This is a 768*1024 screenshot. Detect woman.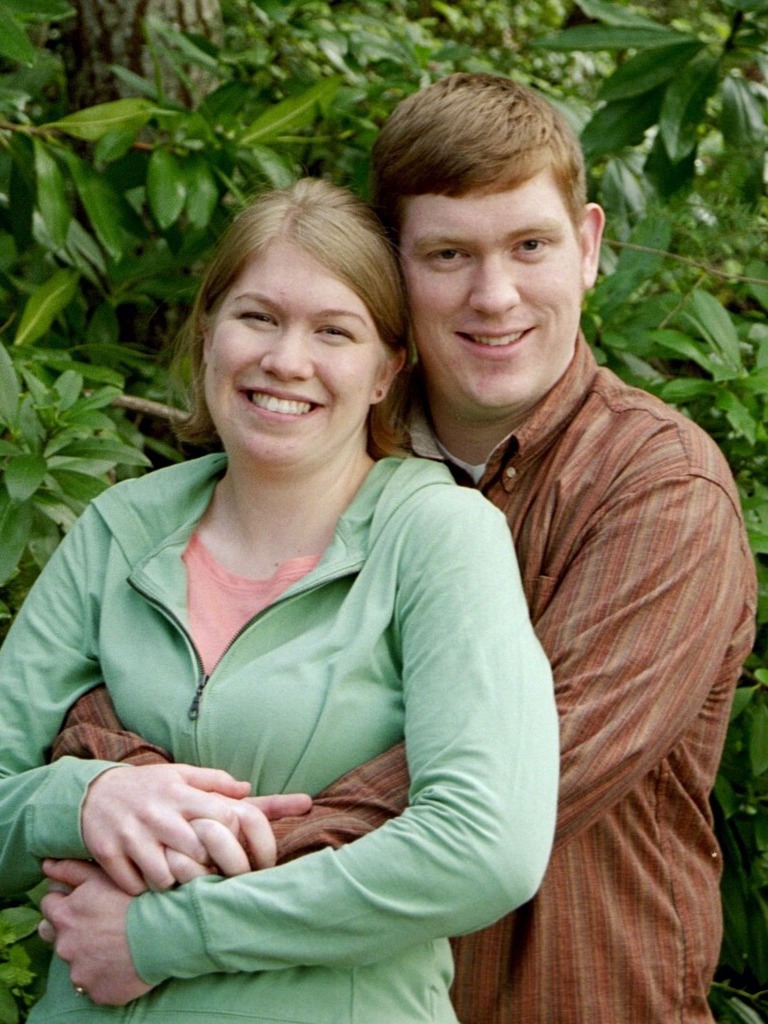
BBox(35, 125, 565, 1020).
